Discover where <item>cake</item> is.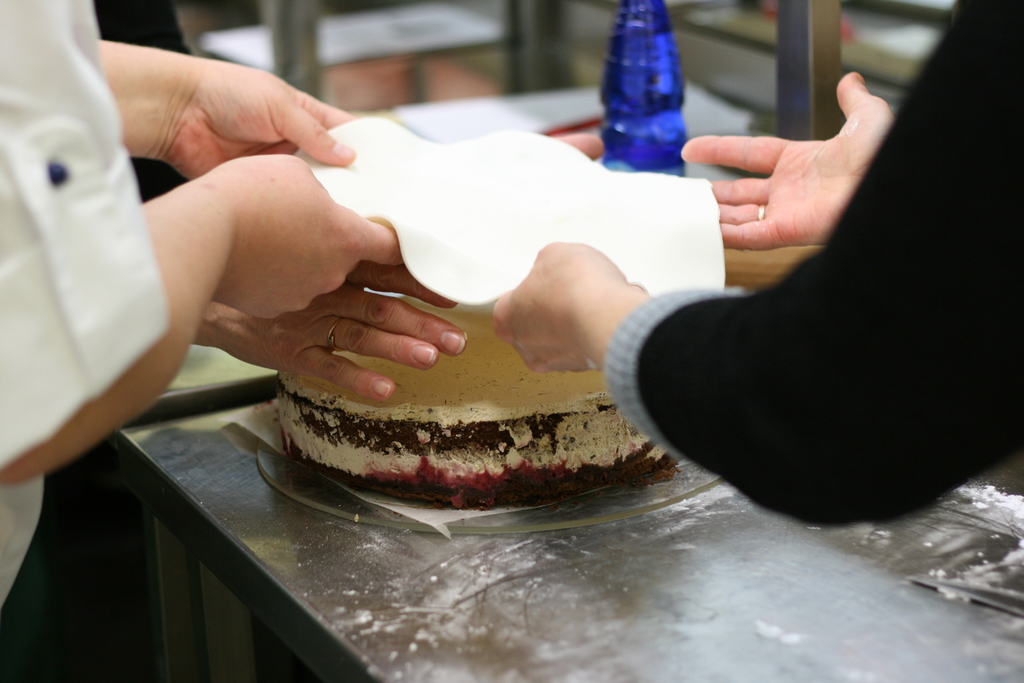
Discovered at 271 304 675 504.
